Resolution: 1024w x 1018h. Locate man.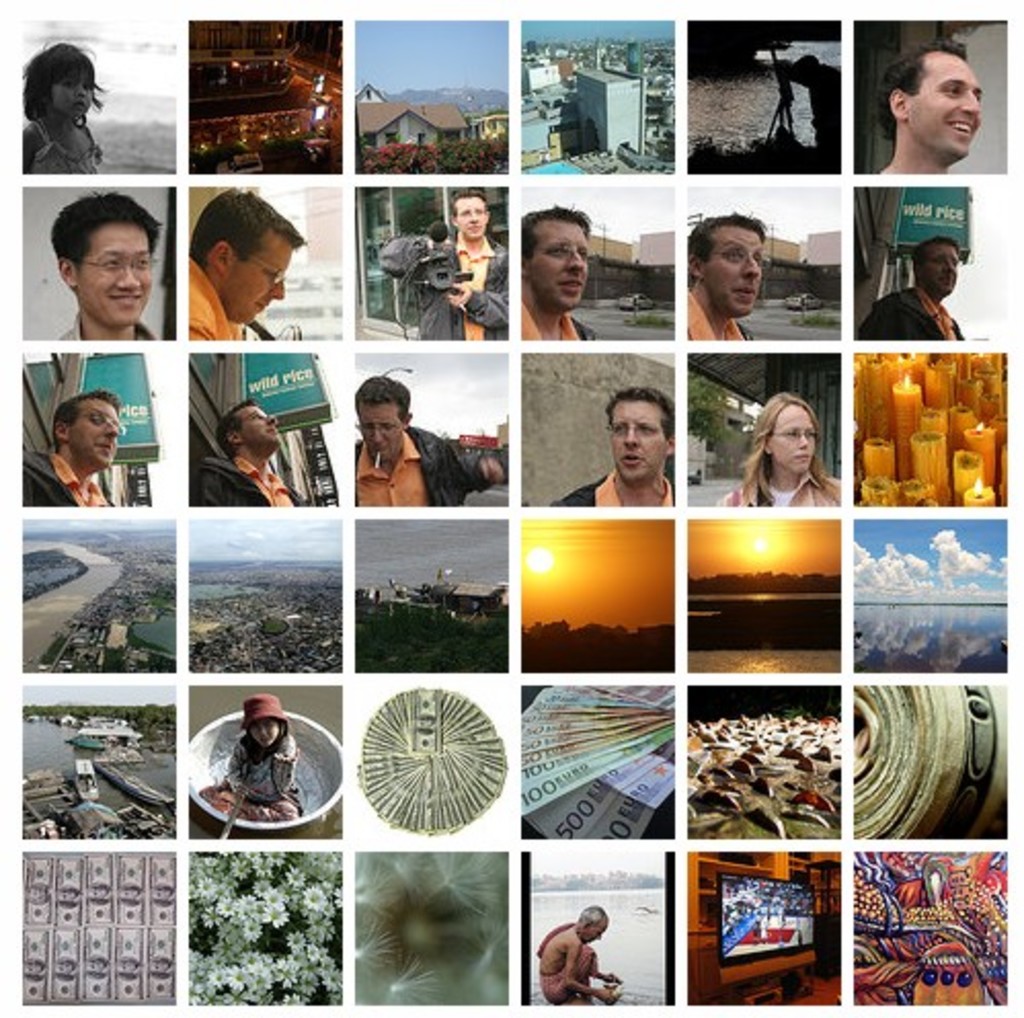
47, 197, 160, 345.
